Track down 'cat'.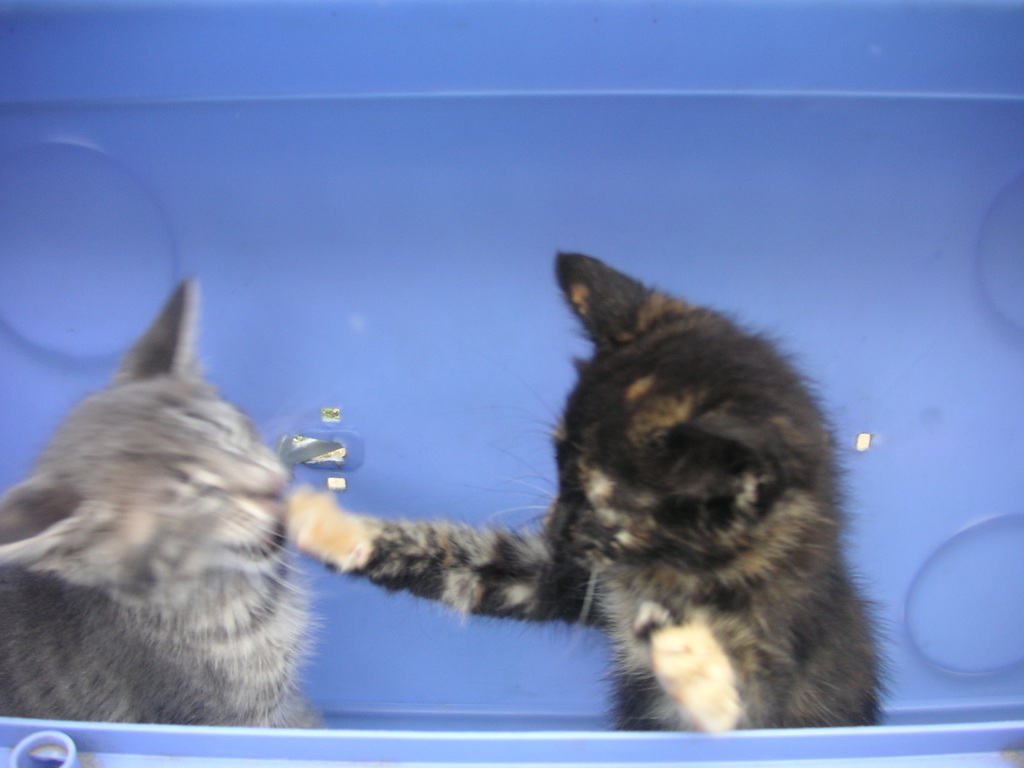
Tracked to {"left": 4, "top": 268, "right": 357, "bottom": 745}.
